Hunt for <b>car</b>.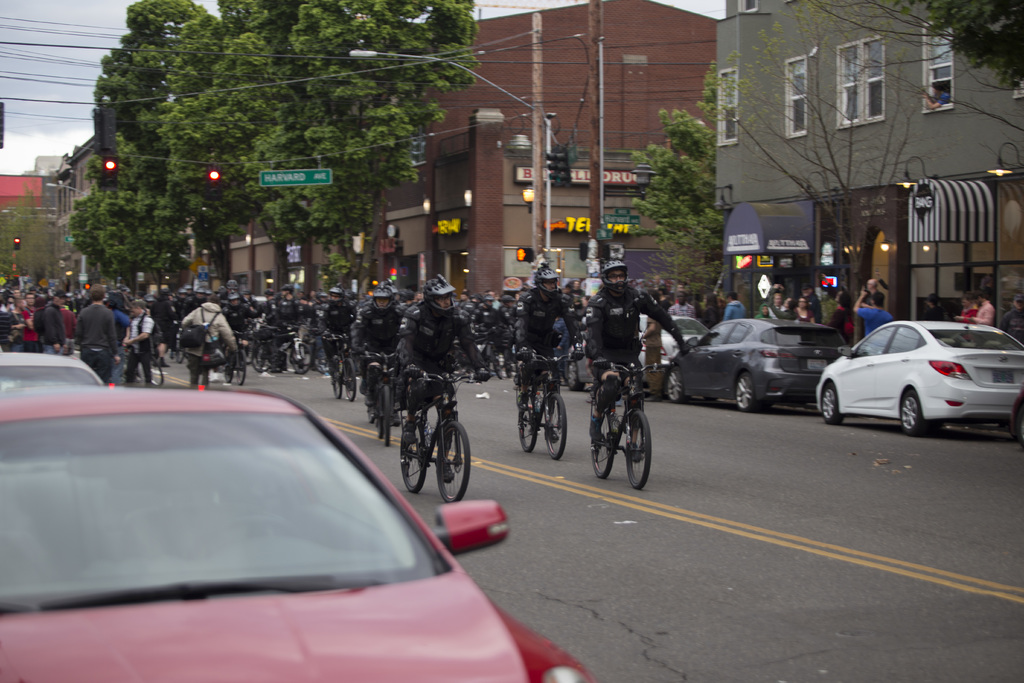
Hunted down at 664,315,844,418.
